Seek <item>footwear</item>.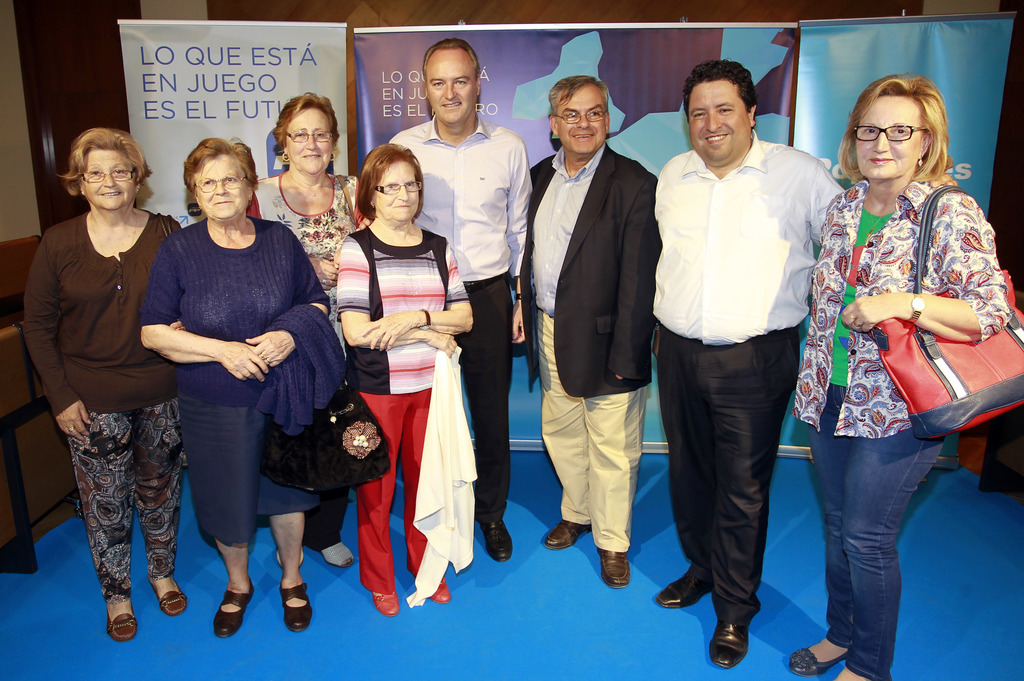
pyautogui.locateOnScreen(654, 564, 710, 614).
